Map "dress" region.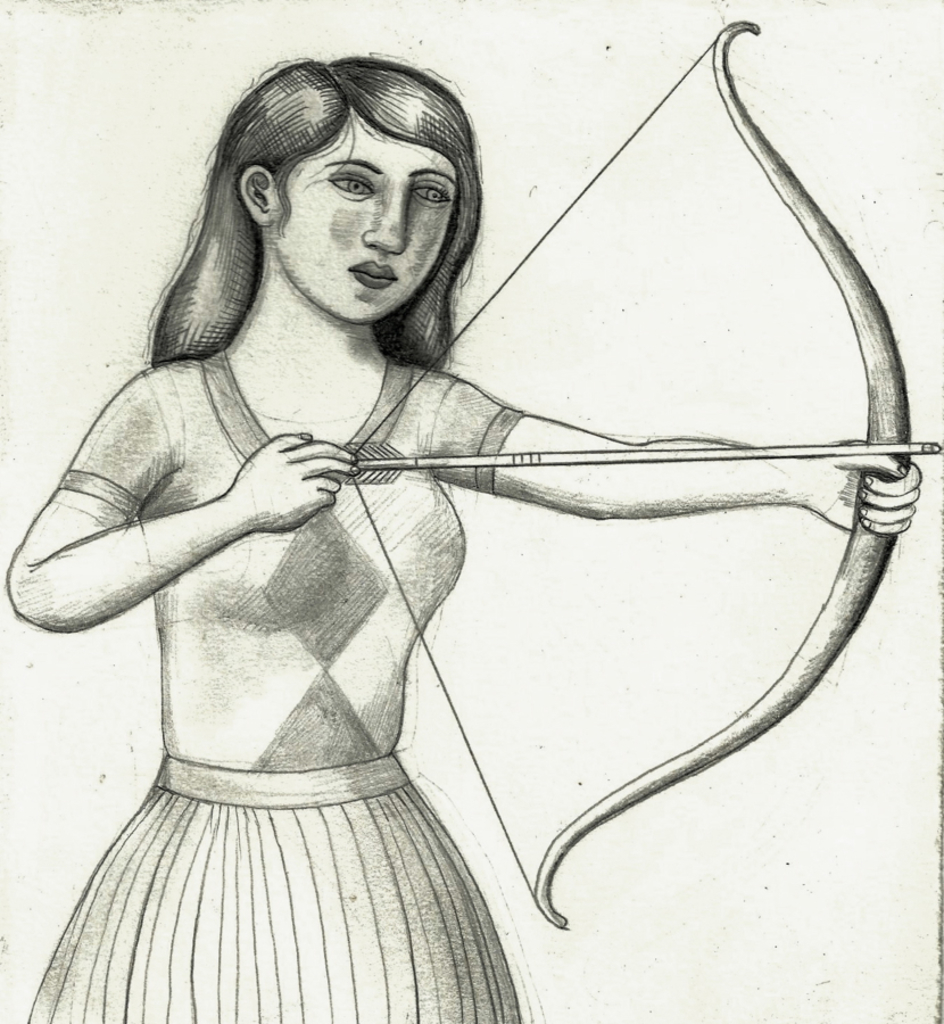
Mapped to x1=26 y1=350 x2=523 y2=1023.
